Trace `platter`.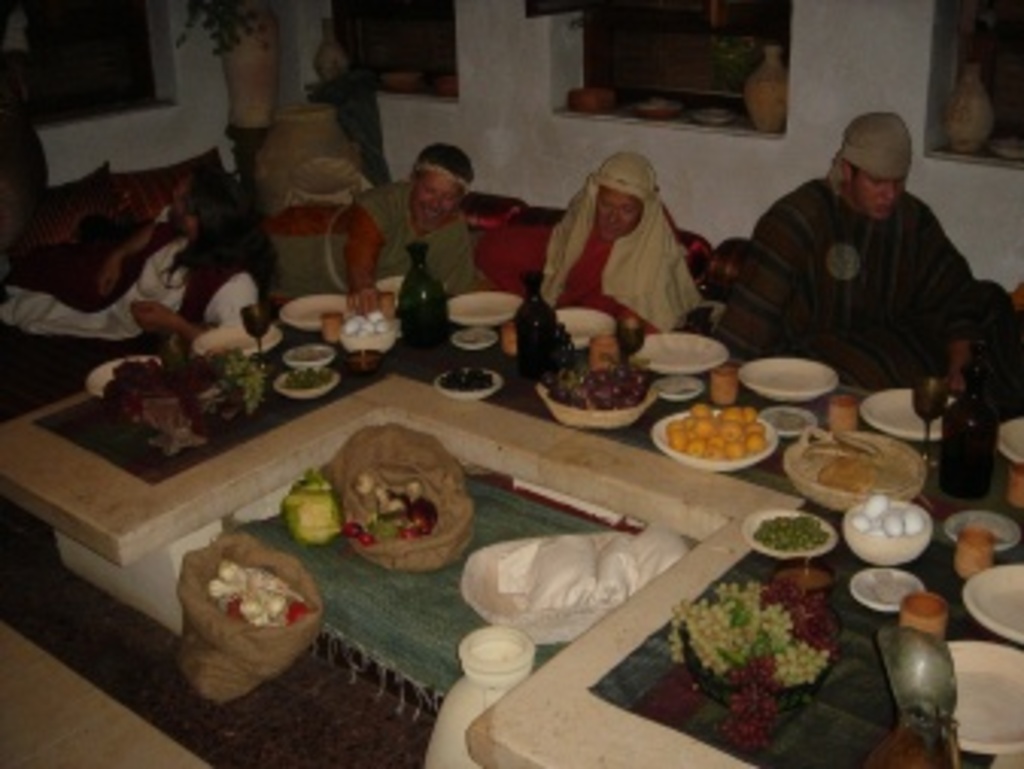
Traced to [left=997, top=416, right=1021, bottom=456].
